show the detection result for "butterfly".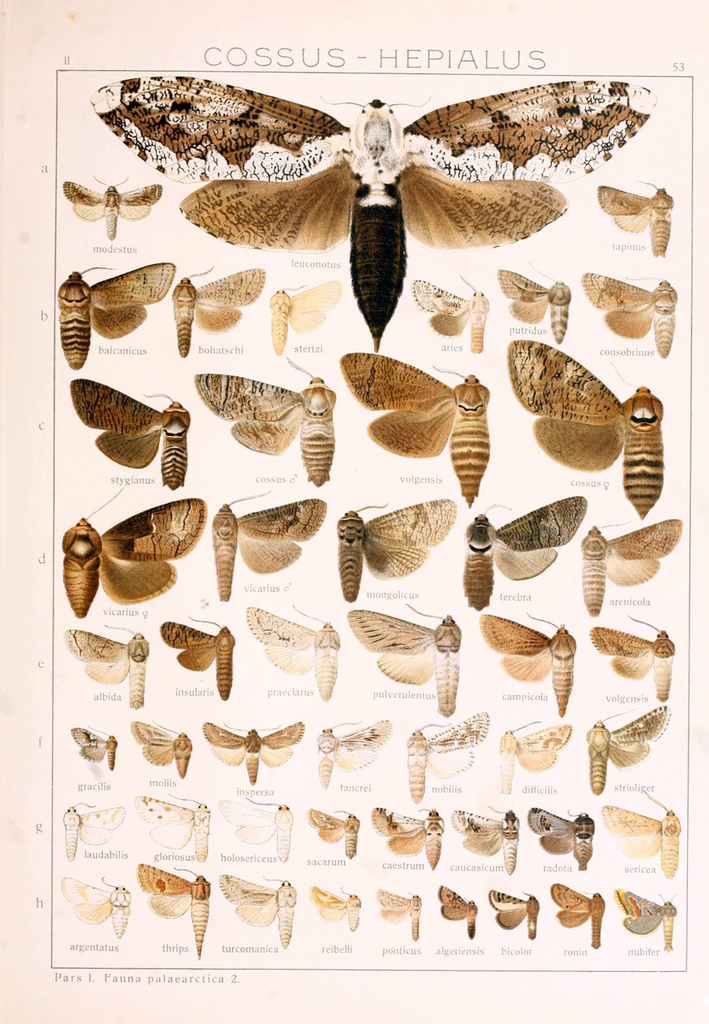
{"x1": 269, "y1": 281, "x2": 344, "y2": 356}.
